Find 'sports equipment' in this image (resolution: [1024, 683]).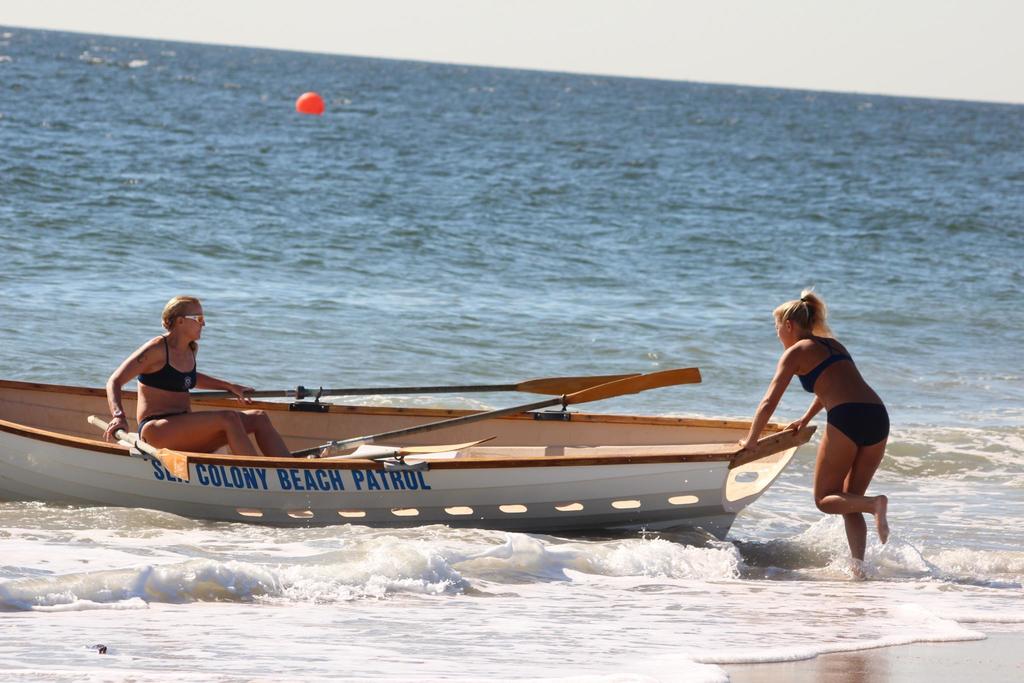
(left=295, top=88, right=325, bottom=115).
